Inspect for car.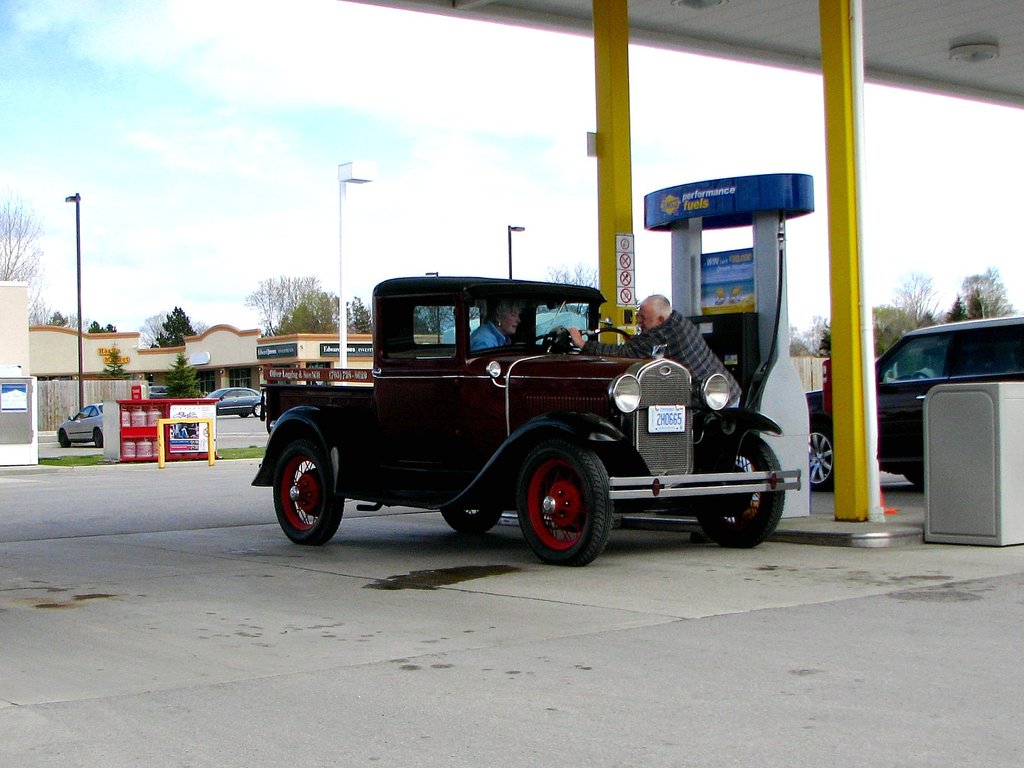
Inspection: bbox=(803, 312, 1023, 503).
